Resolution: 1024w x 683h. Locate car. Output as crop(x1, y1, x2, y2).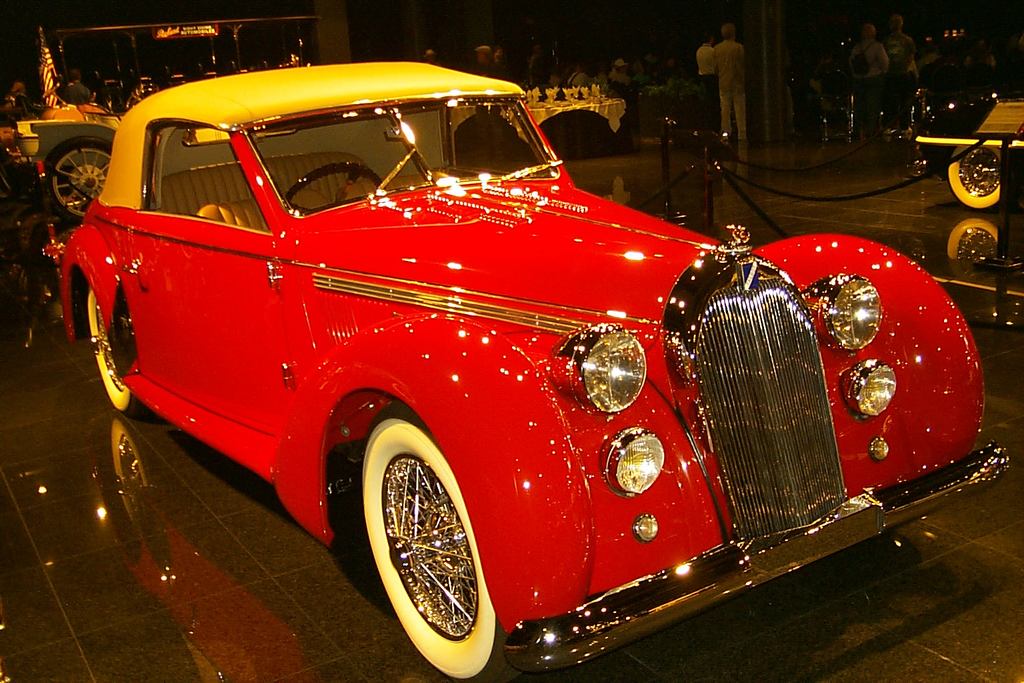
crop(9, 97, 123, 223).
